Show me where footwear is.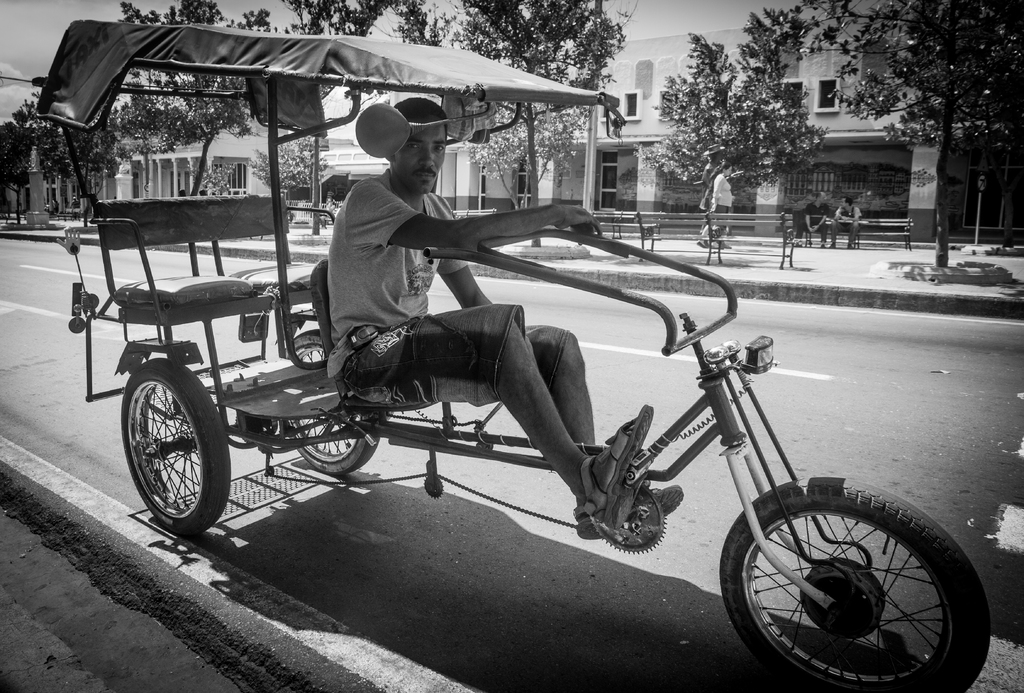
footwear is at box=[790, 239, 804, 248].
